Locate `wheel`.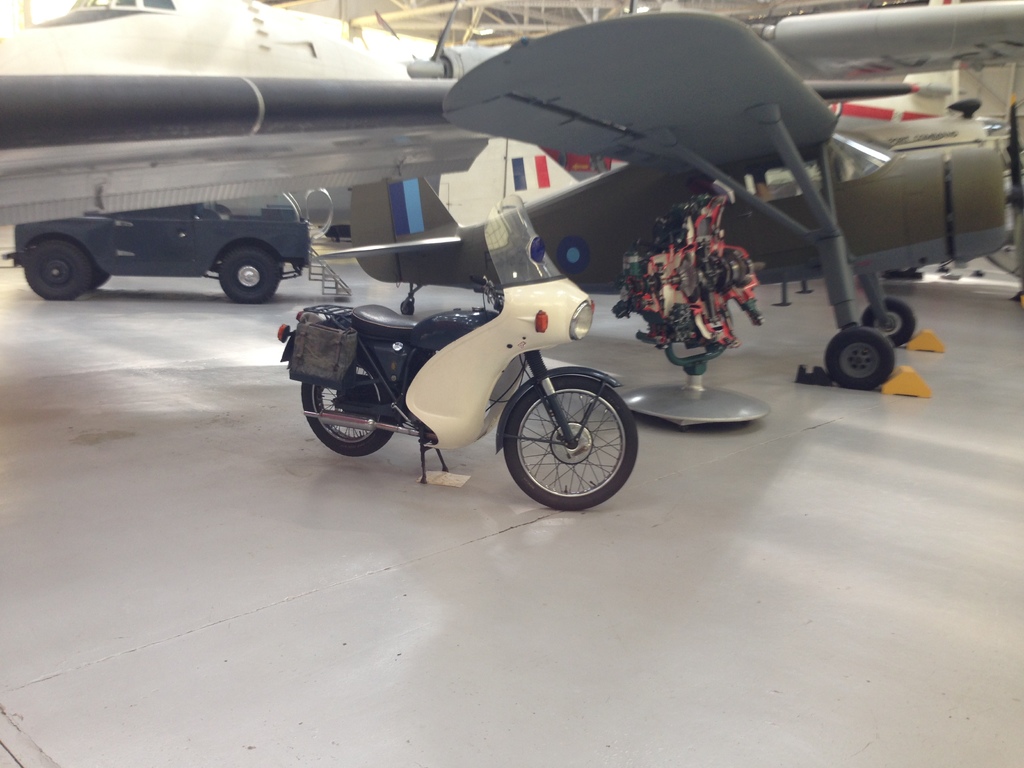
Bounding box: 304 346 397 456.
